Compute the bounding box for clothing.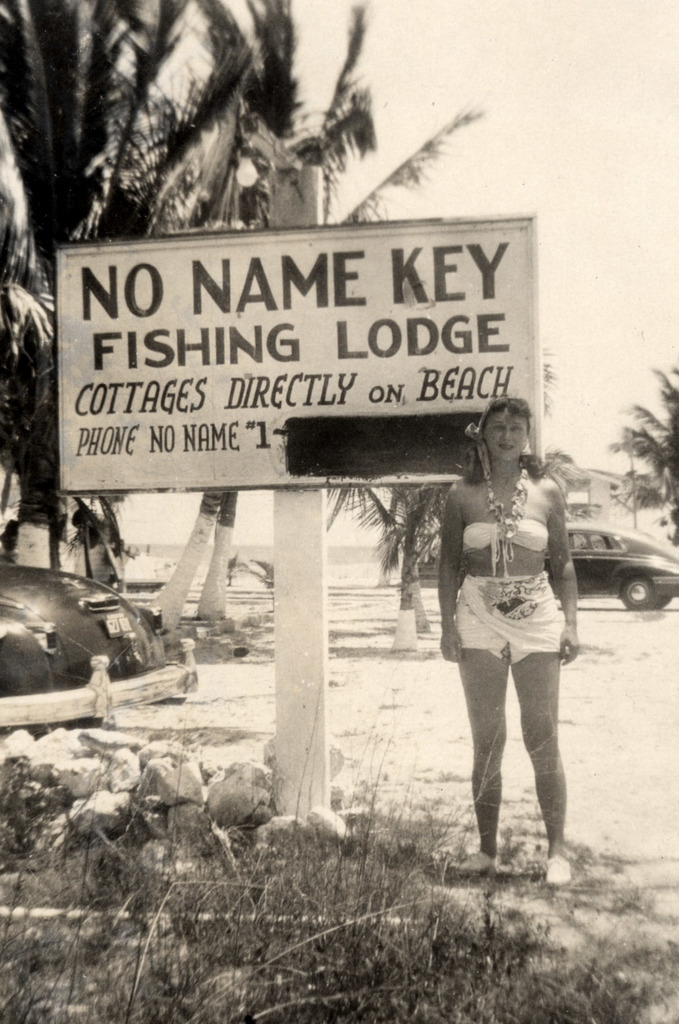
crop(462, 521, 550, 557).
